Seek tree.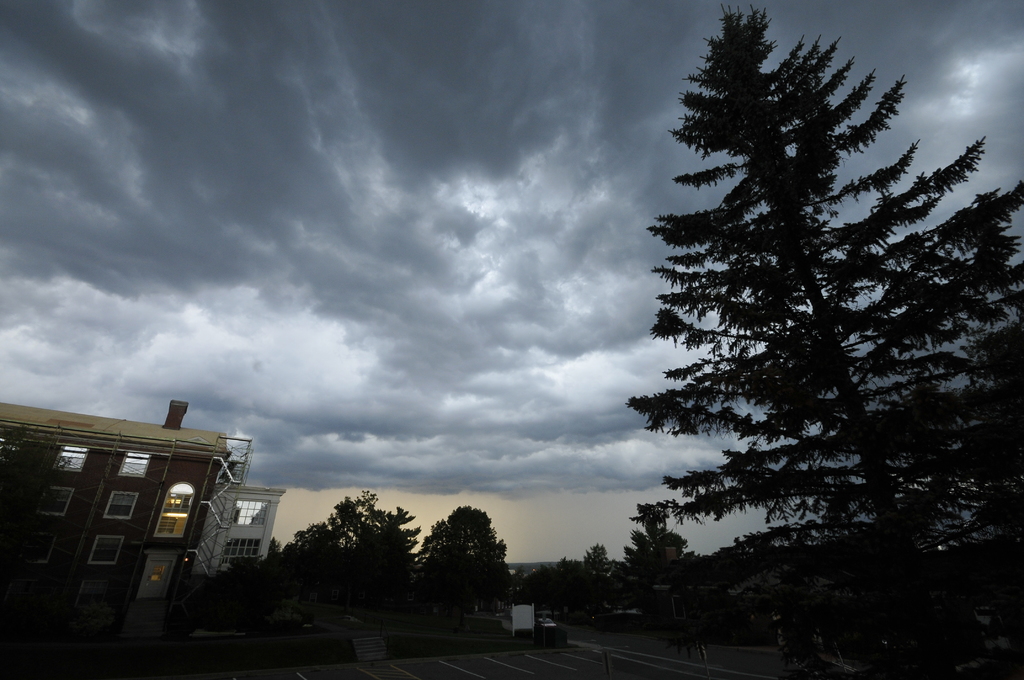
x1=404 y1=500 x2=502 y2=649.
